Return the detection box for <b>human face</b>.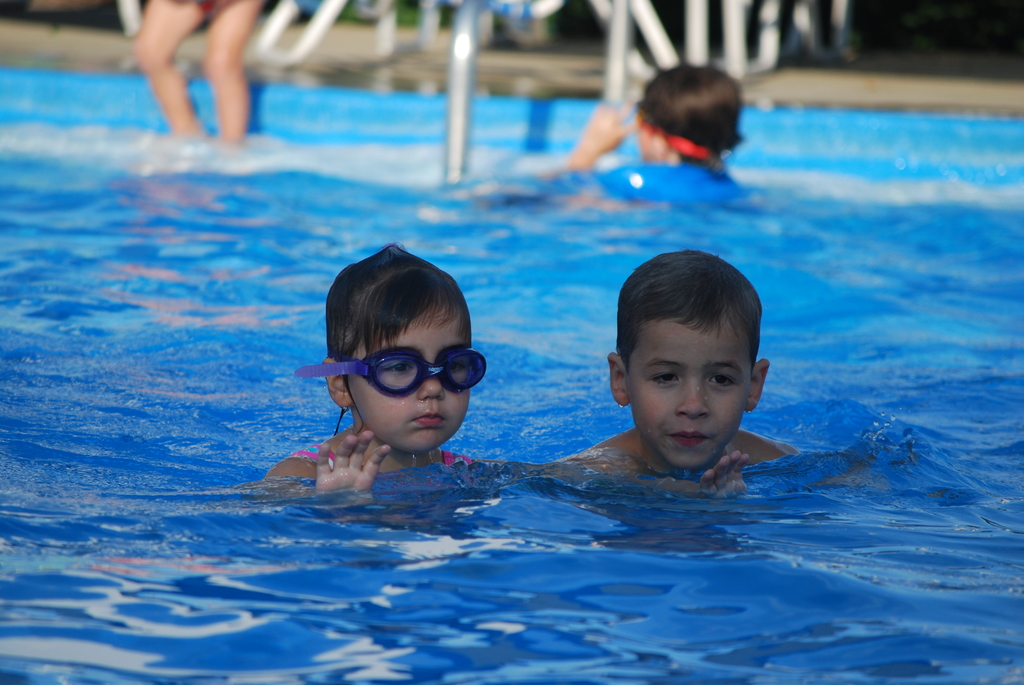
left=627, top=319, right=752, bottom=469.
